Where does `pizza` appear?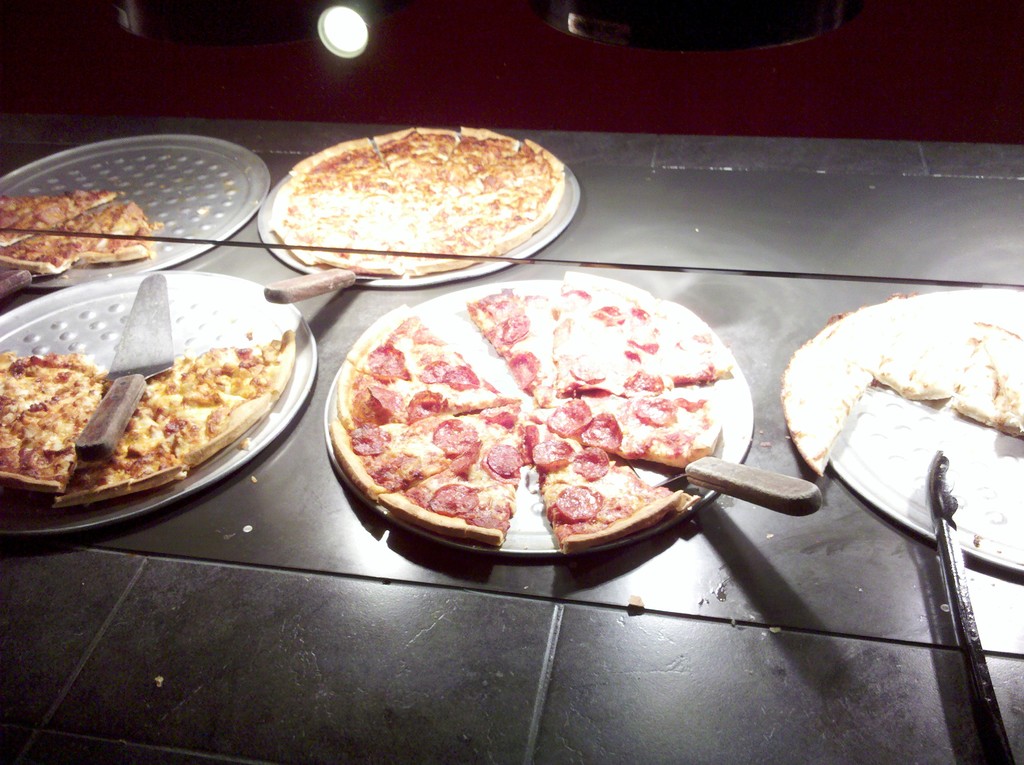
Appears at l=0, t=331, r=294, b=510.
